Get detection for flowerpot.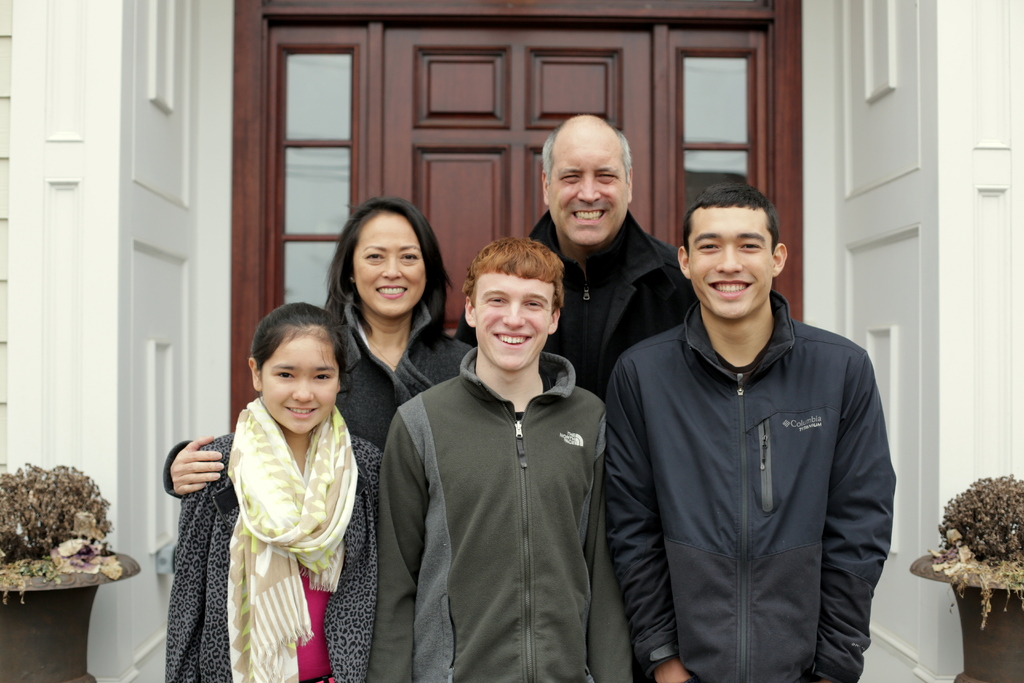
Detection: <bbox>908, 546, 1023, 682</bbox>.
